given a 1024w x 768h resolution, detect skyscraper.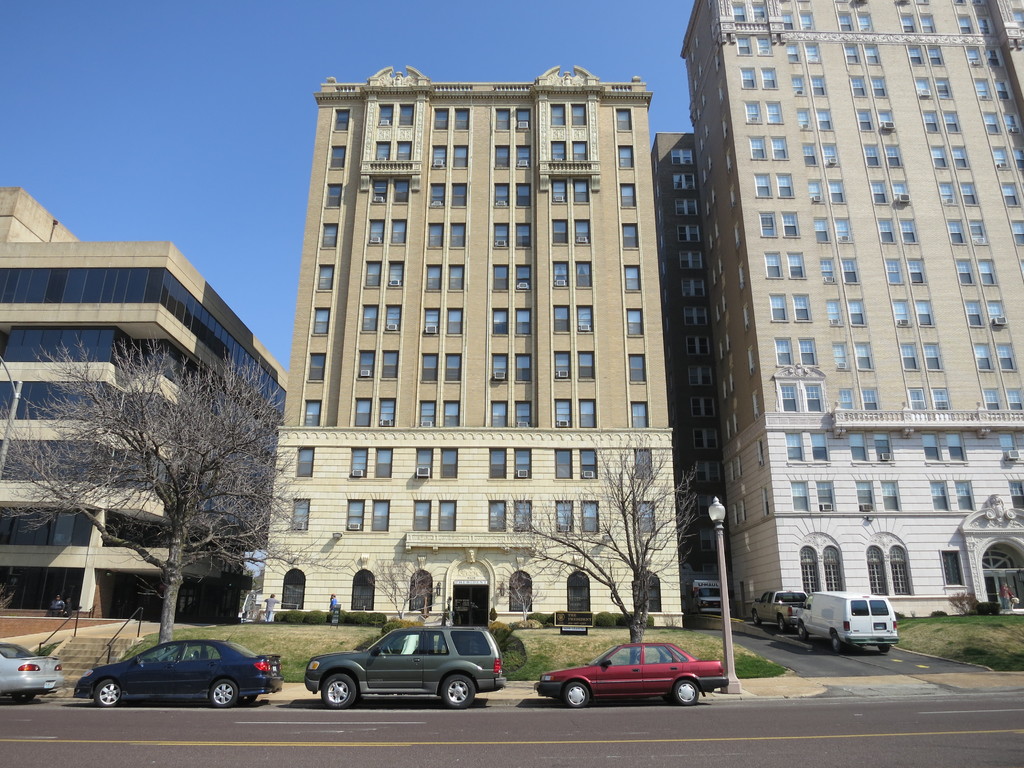
locate(673, 25, 1014, 614).
